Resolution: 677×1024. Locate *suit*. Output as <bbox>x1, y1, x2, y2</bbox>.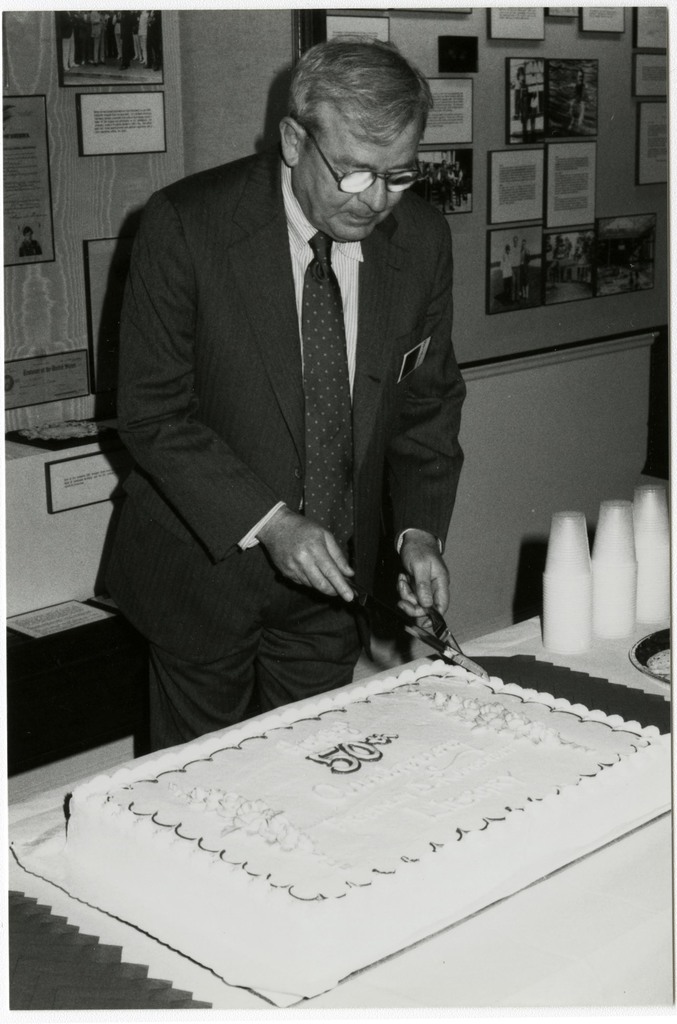
<bbox>99, 153, 470, 755</bbox>.
